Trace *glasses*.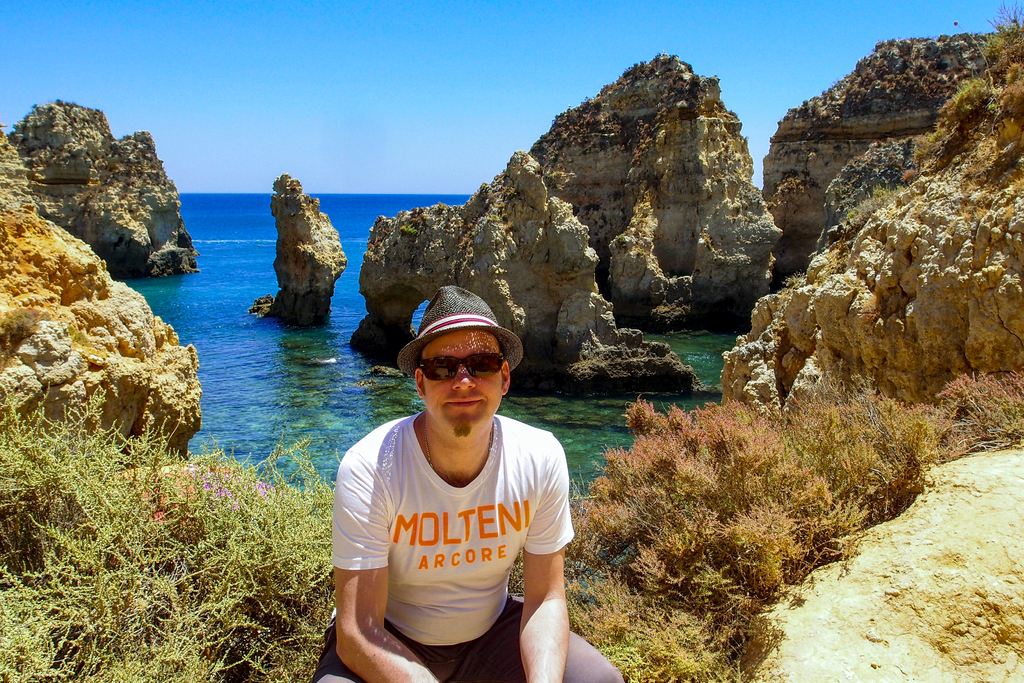
Traced to bbox(417, 352, 506, 381).
